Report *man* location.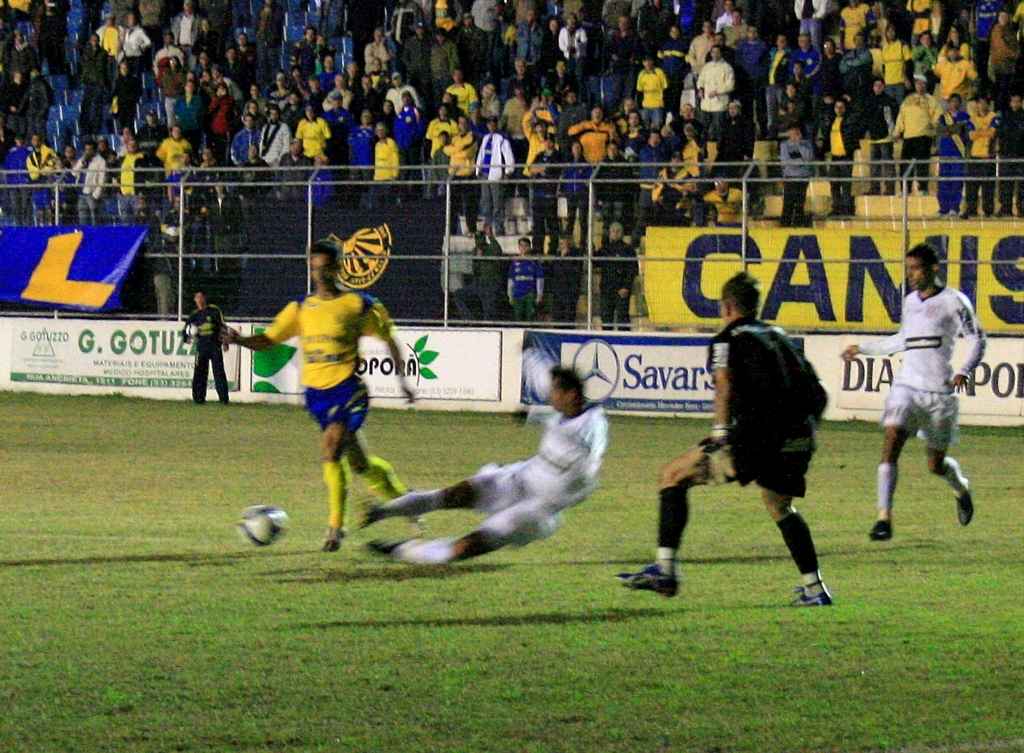
Report: 396:90:421:163.
